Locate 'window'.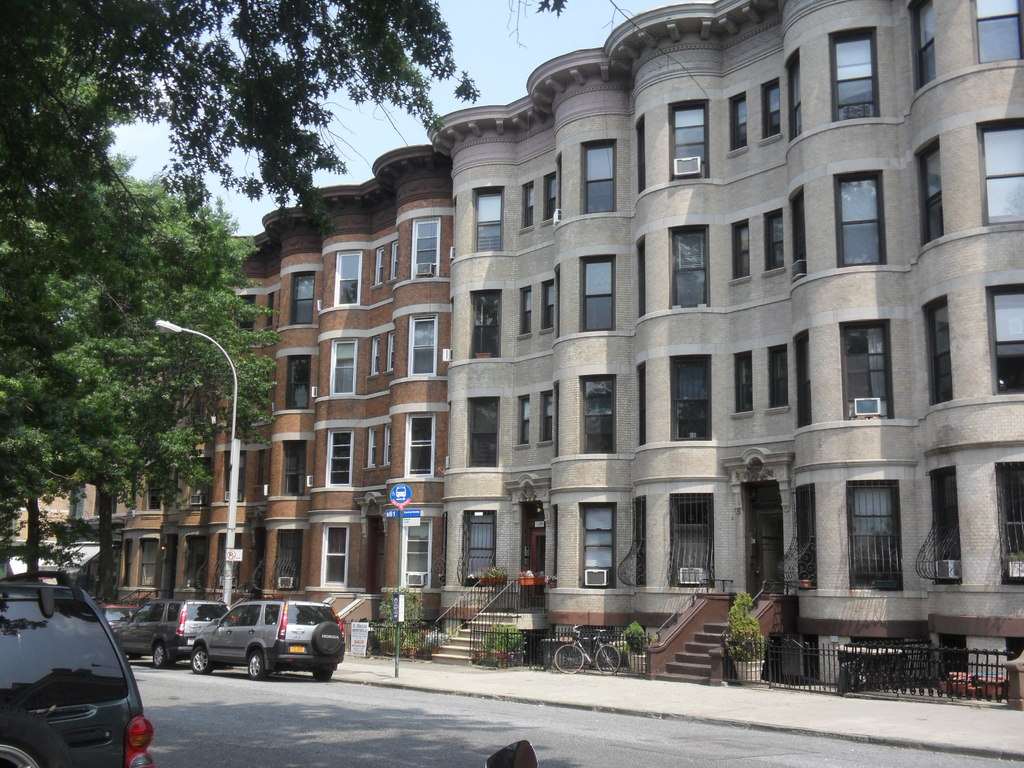
Bounding box: l=764, t=76, r=783, b=137.
